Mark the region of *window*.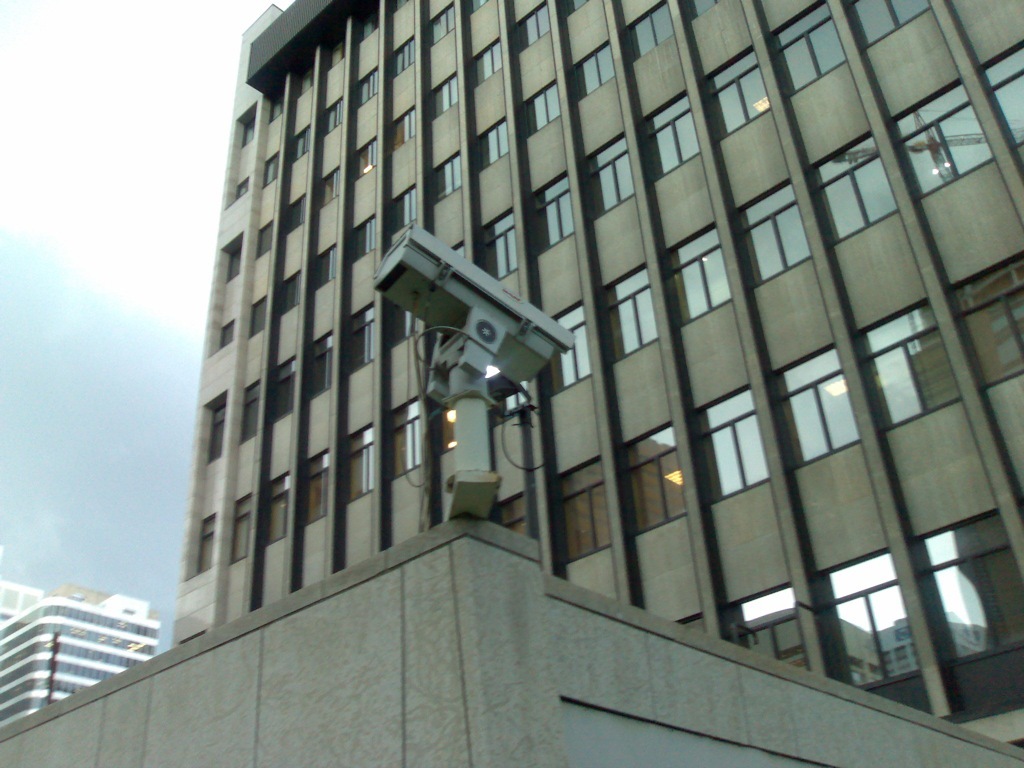
Region: {"x1": 422, "y1": 66, "x2": 466, "y2": 123}.
